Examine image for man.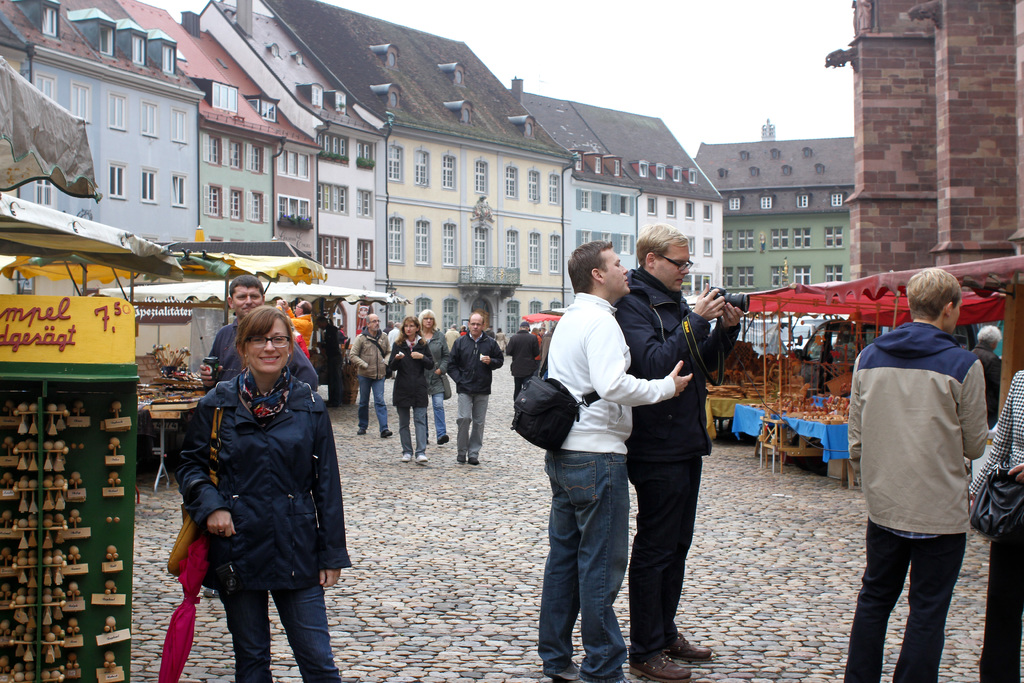
Examination result: (840,290,1007,682).
